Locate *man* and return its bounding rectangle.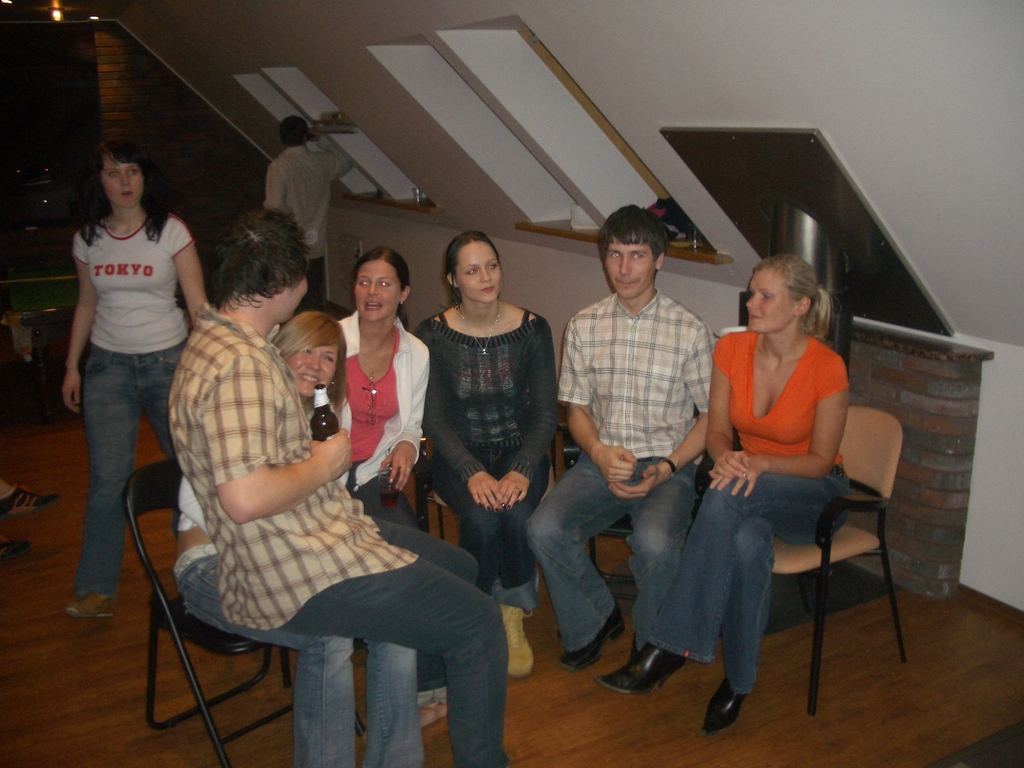
(left=169, top=204, right=510, bottom=767).
